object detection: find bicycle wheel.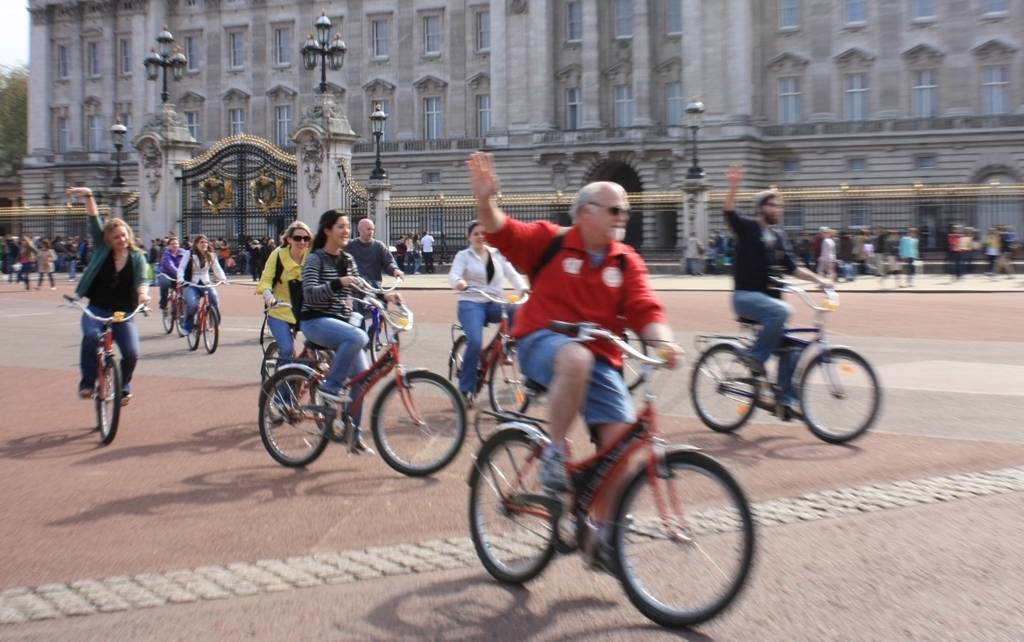
(left=688, top=345, right=759, bottom=433).
